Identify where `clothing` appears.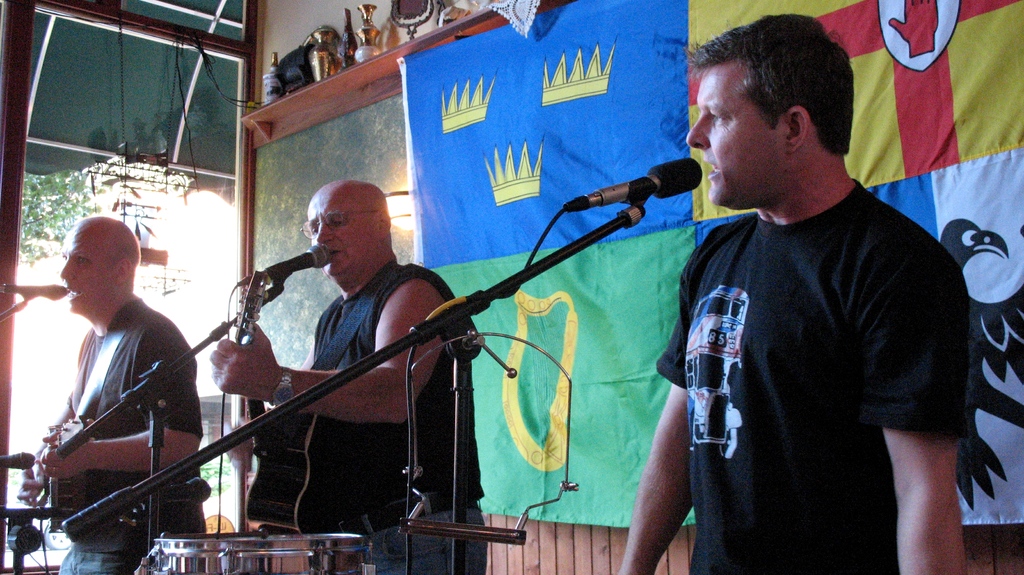
Appears at [54,311,207,574].
